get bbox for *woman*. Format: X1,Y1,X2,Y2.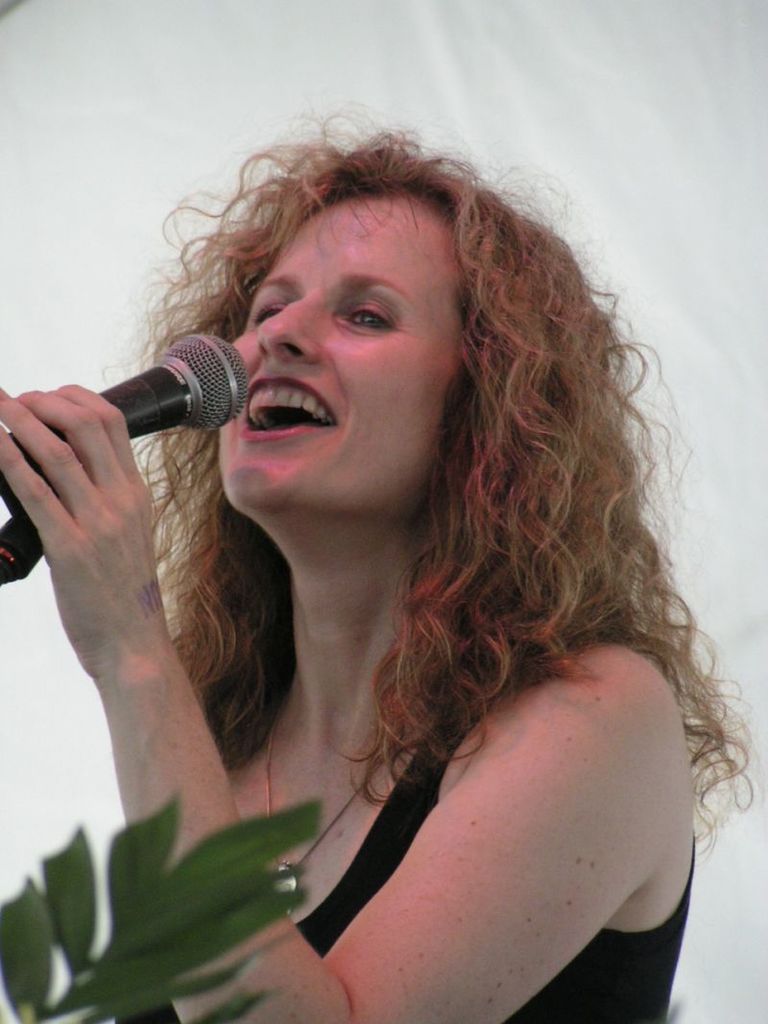
0,111,750,1023.
